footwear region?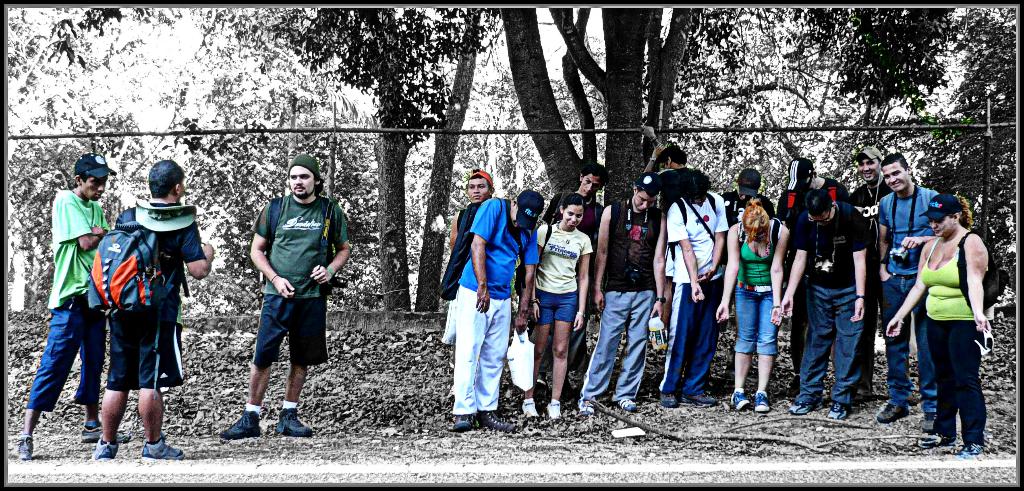
(756, 393, 770, 412)
